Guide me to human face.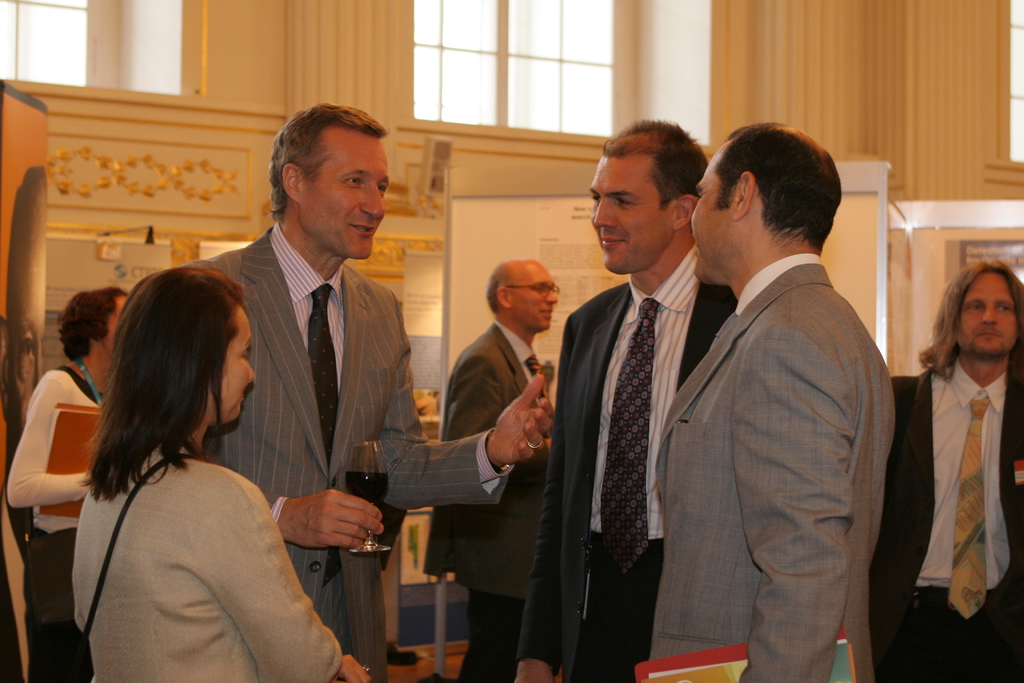
Guidance: box=[589, 154, 672, 272].
